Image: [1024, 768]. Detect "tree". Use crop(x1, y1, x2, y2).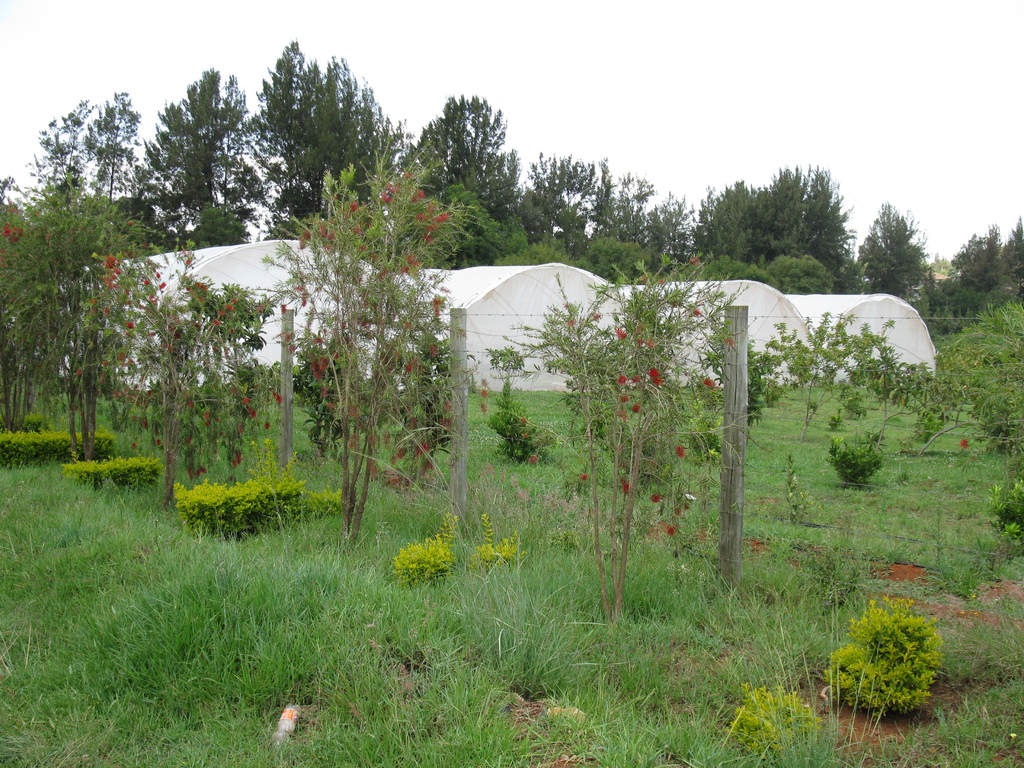
crop(924, 252, 954, 276).
